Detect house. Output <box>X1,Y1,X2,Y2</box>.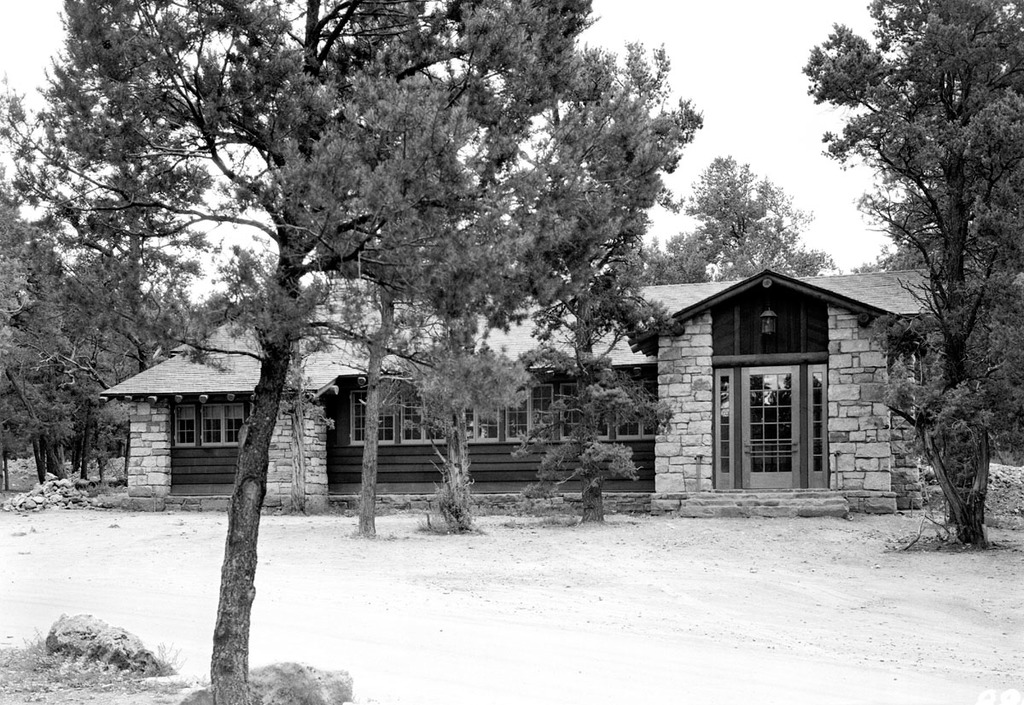
<box>323,269,1023,518</box>.
